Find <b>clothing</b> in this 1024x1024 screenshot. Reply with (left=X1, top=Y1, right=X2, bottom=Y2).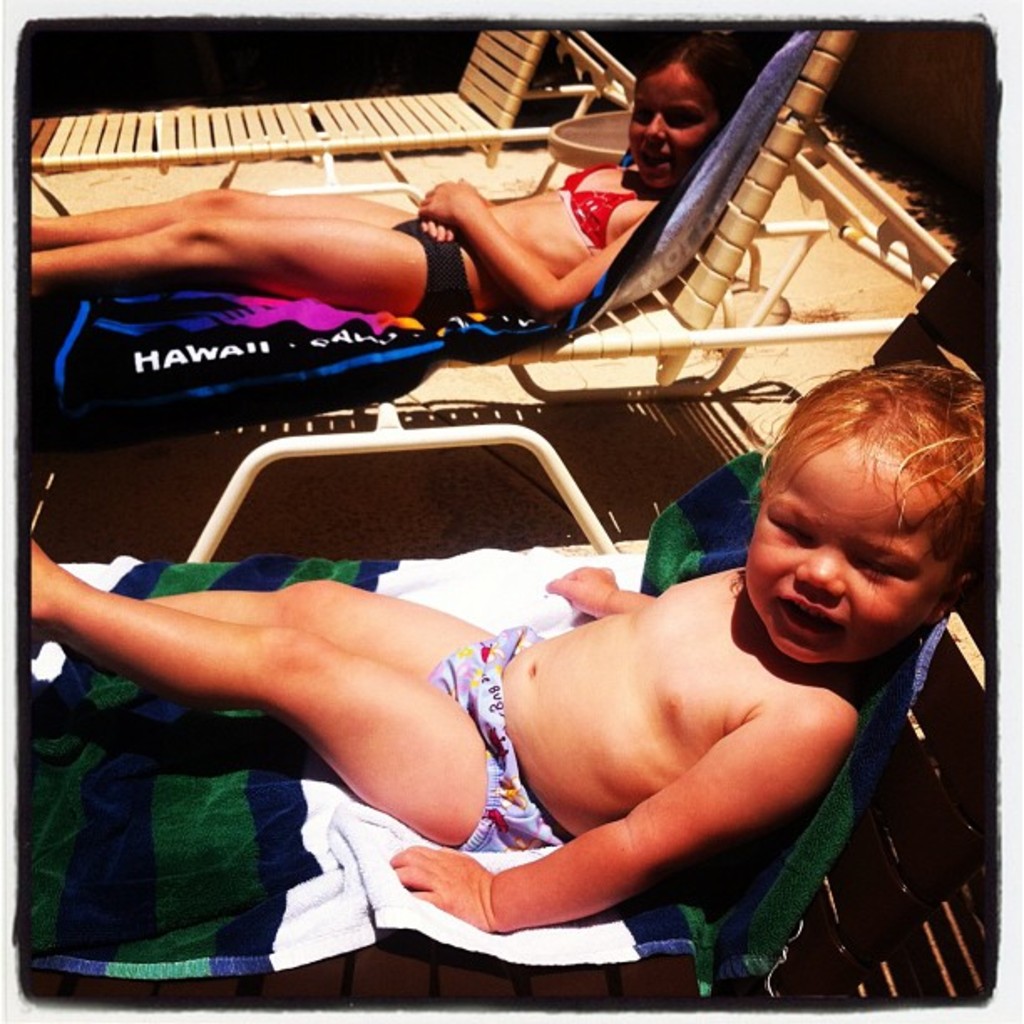
(left=556, top=161, right=658, bottom=261).
